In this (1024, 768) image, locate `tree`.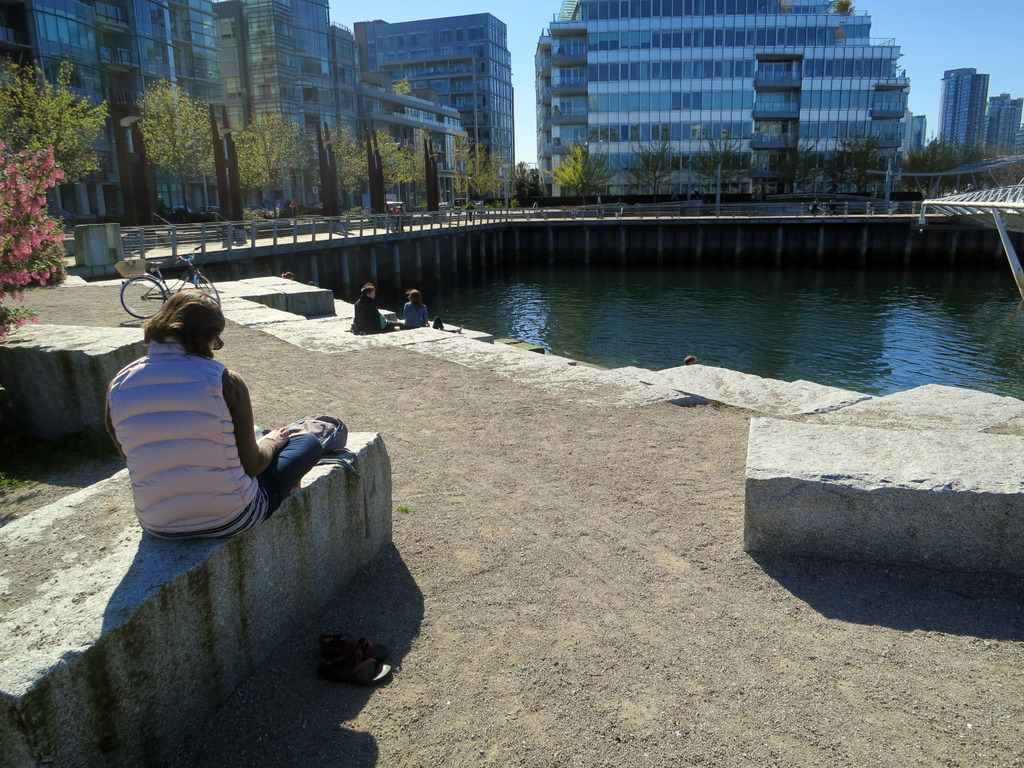
Bounding box: <region>323, 129, 367, 214</region>.
